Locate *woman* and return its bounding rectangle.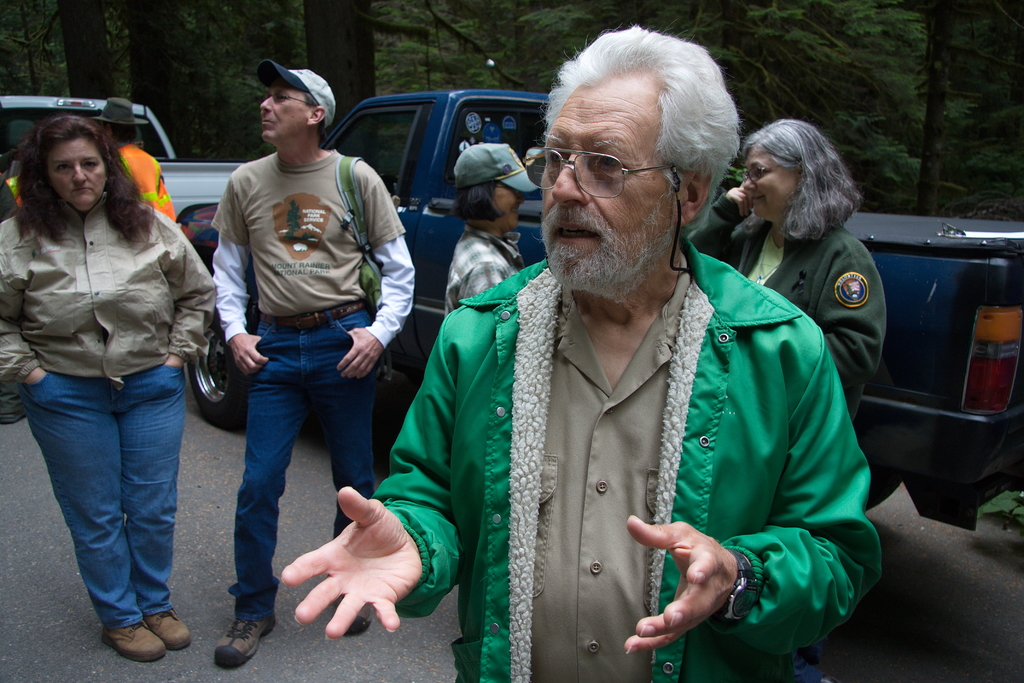
rect(0, 112, 216, 666).
